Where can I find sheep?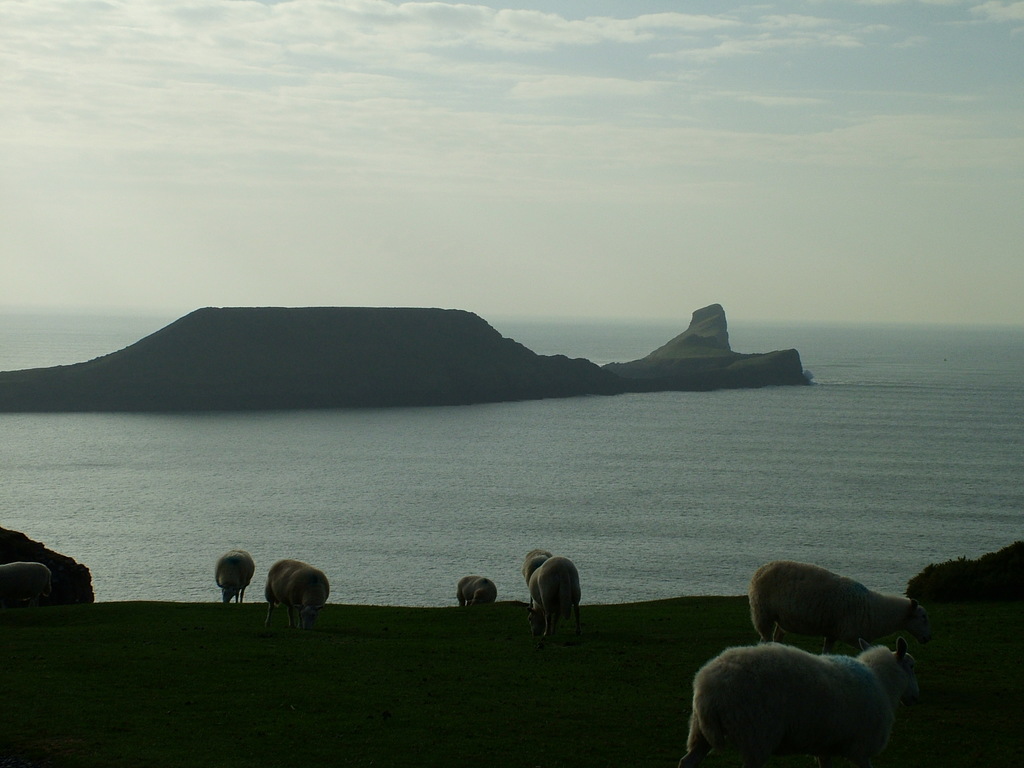
You can find it at 747 556 933 641.
